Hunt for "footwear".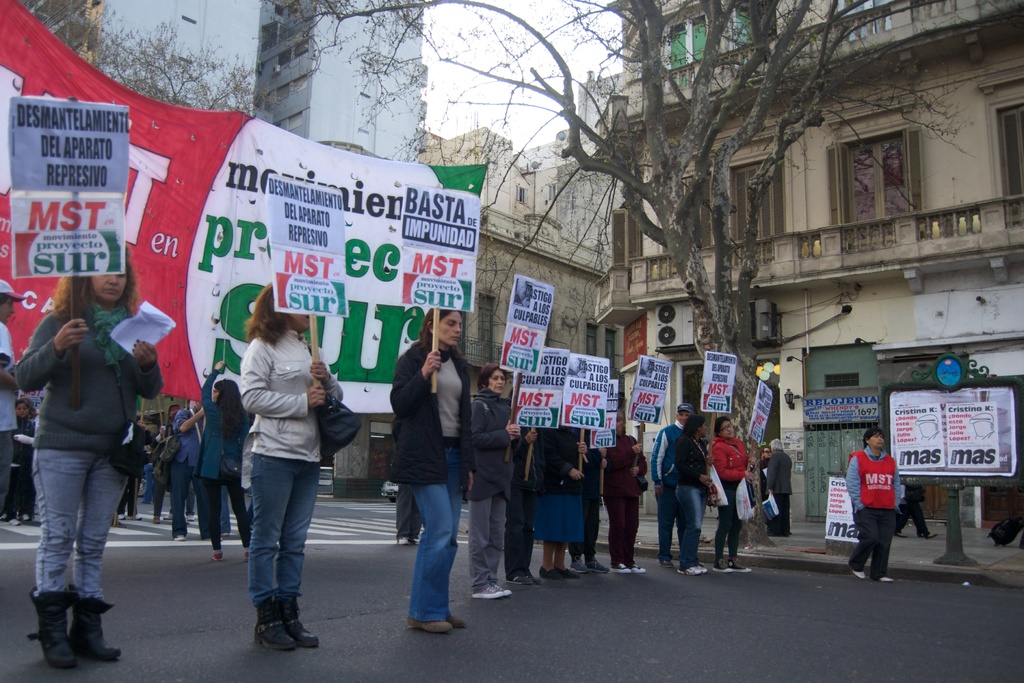
Hunted down at [x1=532, y1=574, x2=541, y2=585].
